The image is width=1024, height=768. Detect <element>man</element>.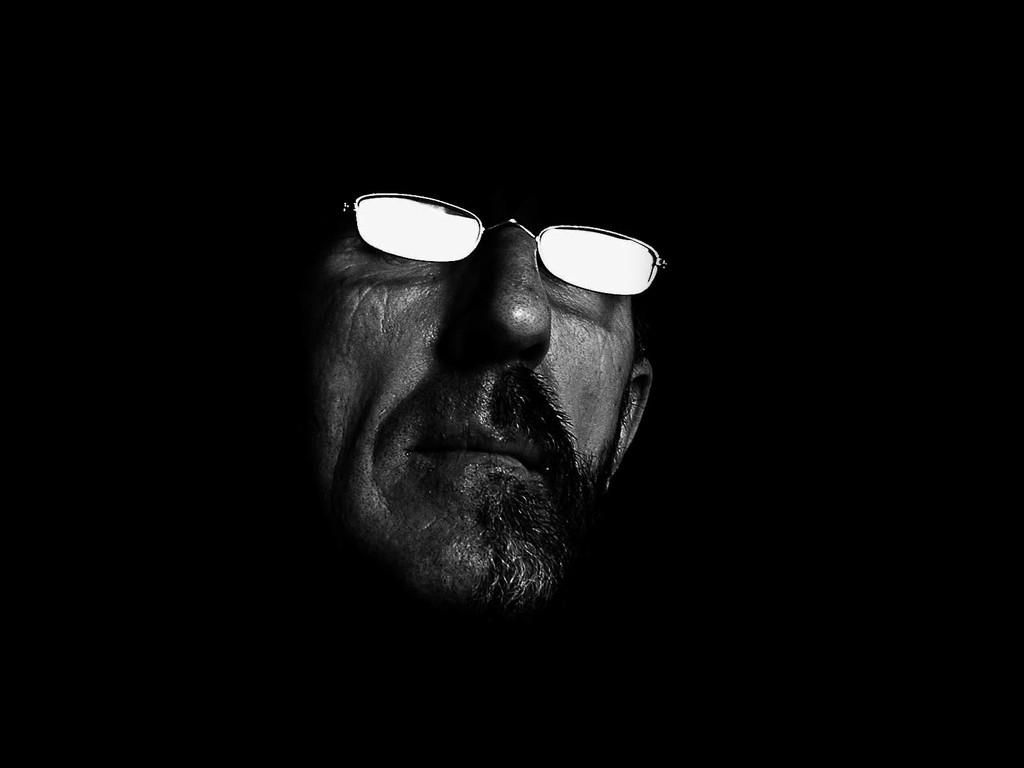
Detection: select_region(273, 155, 698, 624).
